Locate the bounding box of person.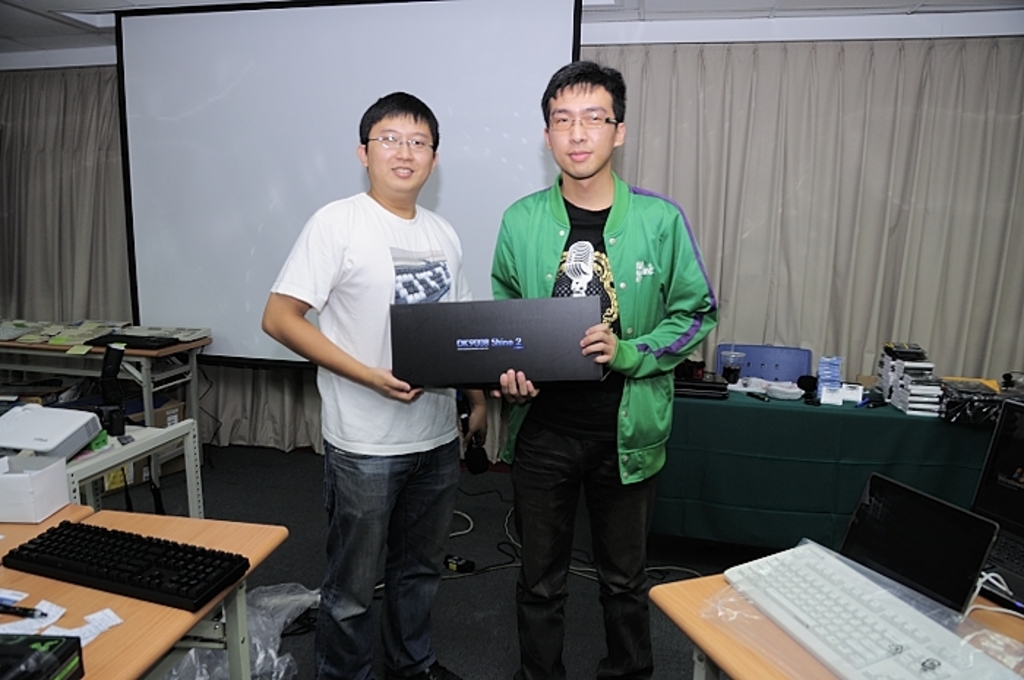
Bounding box: <region>268, 86, 470, 671</region>.
